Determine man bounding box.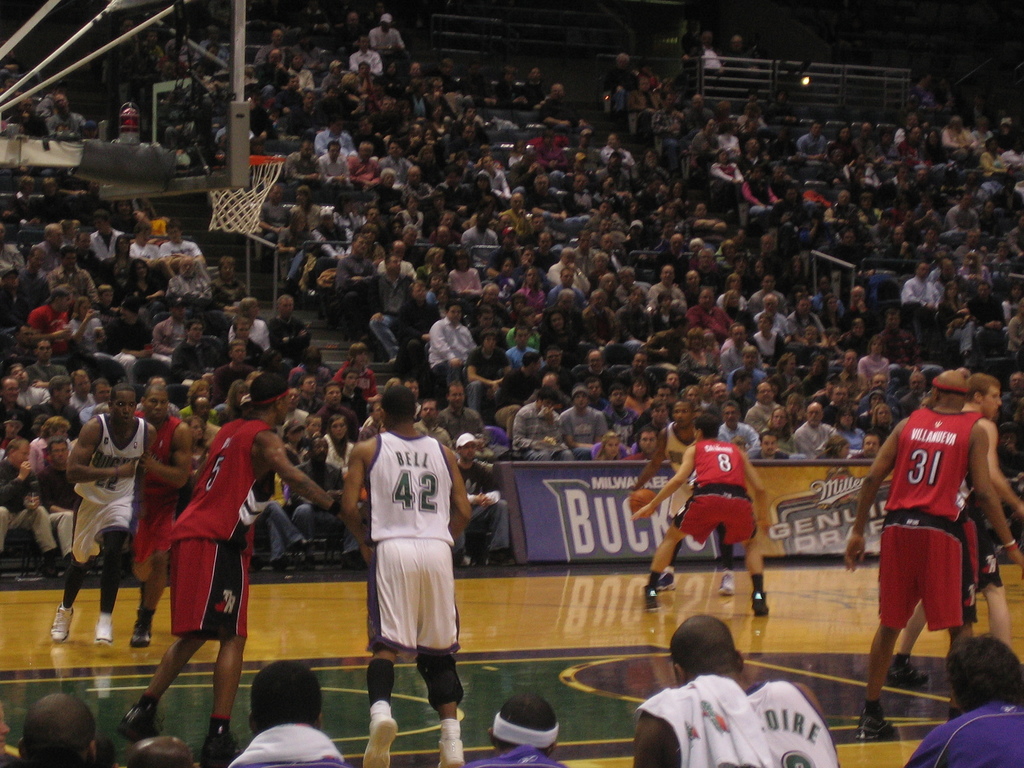
Determined: <box>633,410,771,622</box>.
